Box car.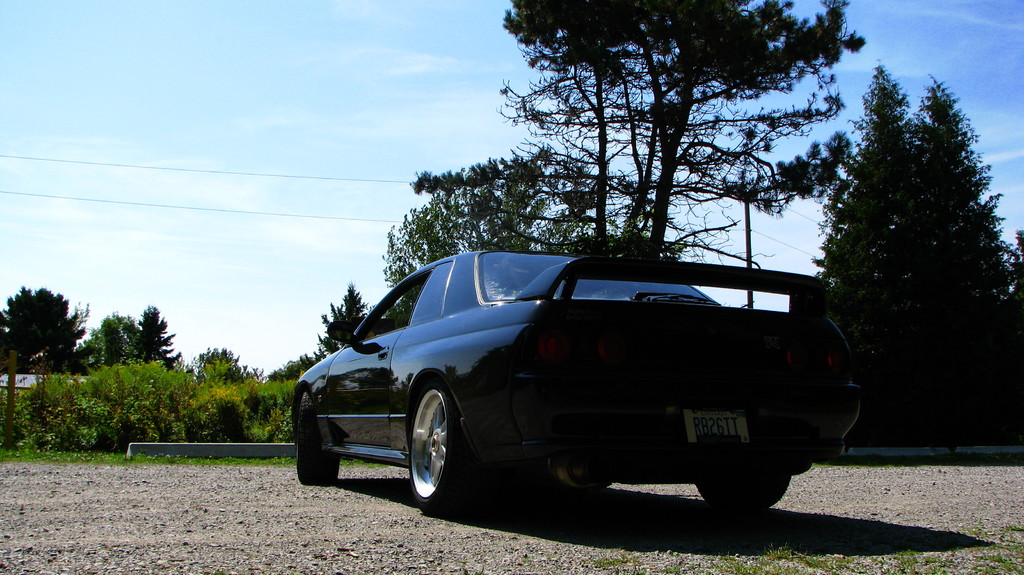
bbox(286, 245, 862, 508).
